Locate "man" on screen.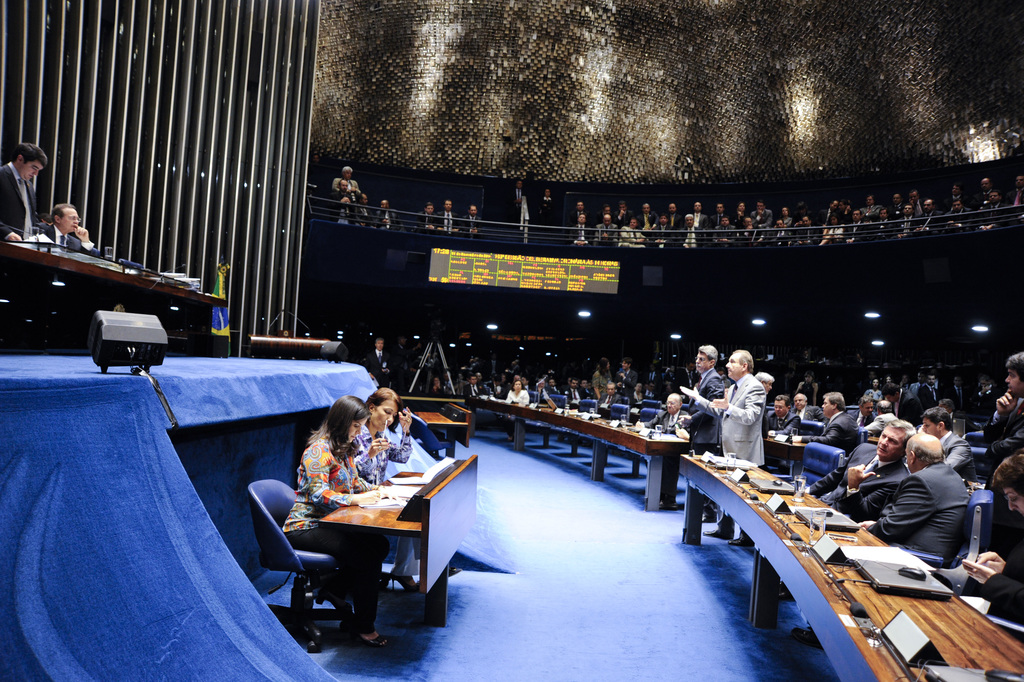
On screen at x1=335, y1=195, x2=354, y2=228.
